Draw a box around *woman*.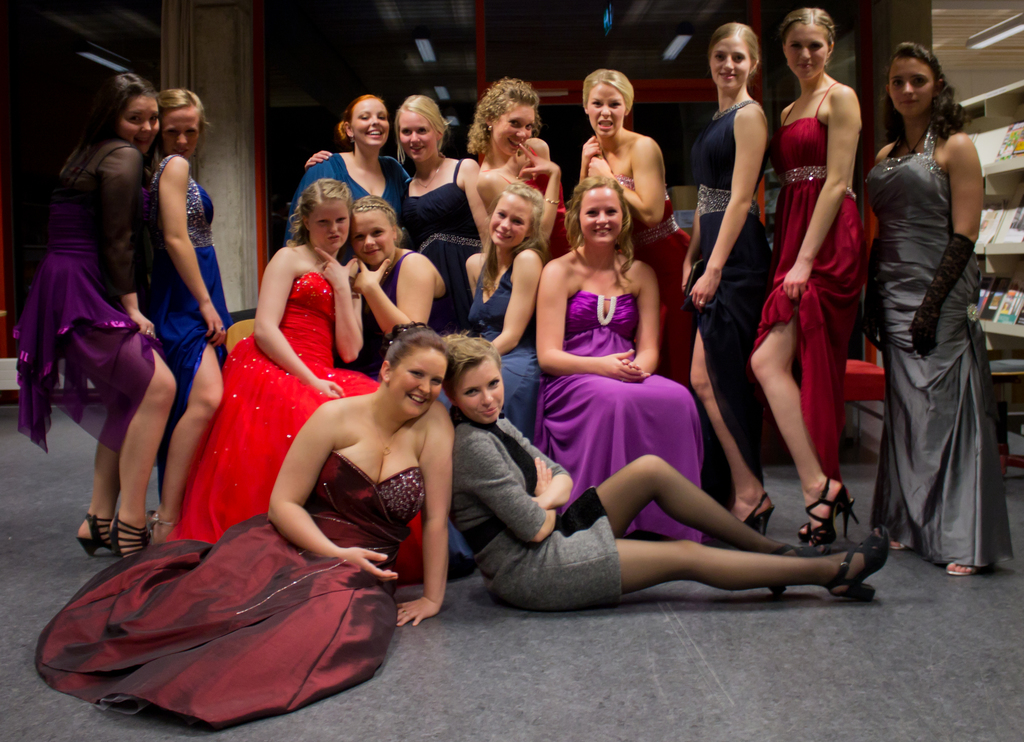
Rect(744, 11, 879, 554).
